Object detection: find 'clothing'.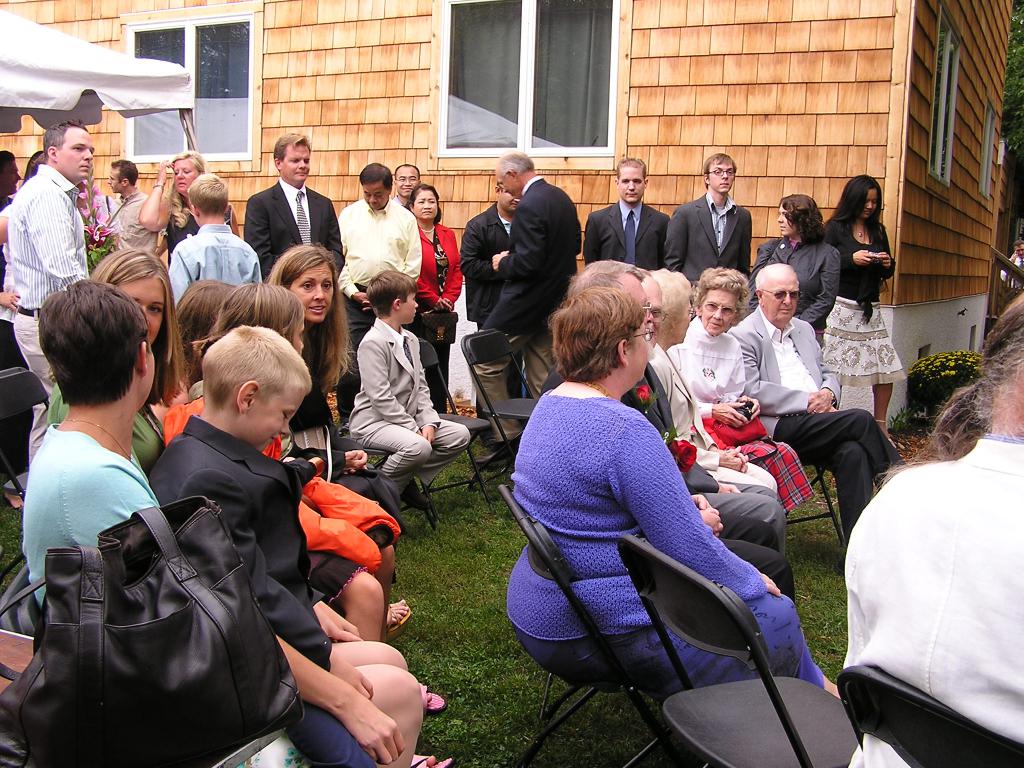
box=[745, 233, 845, 353].
